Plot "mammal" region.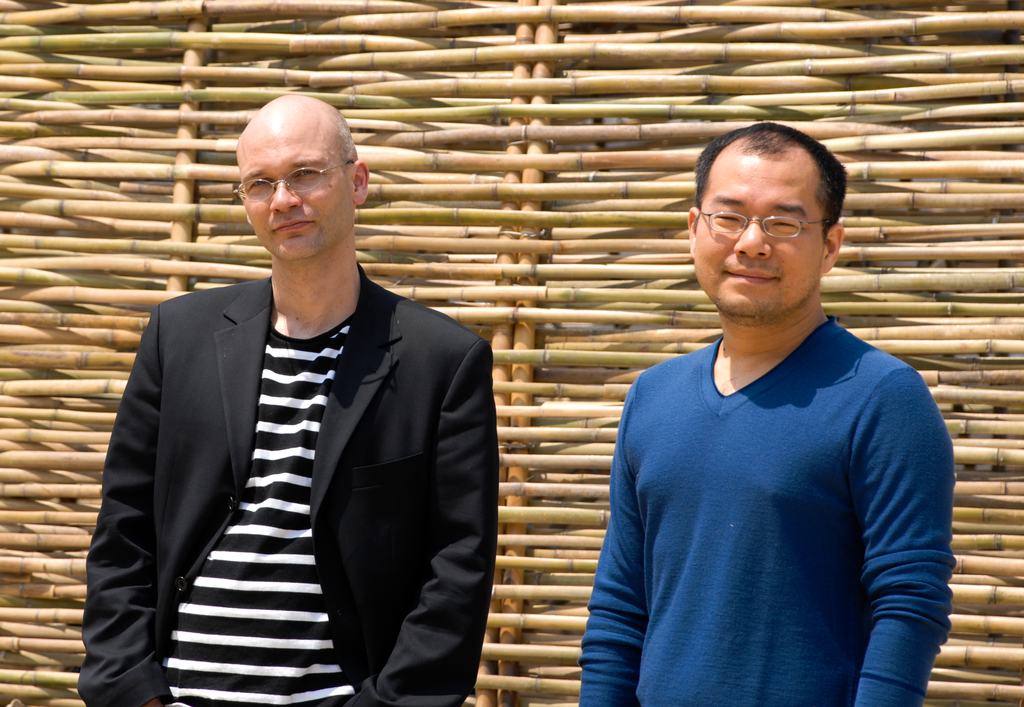
Plotted at (577, 122, 956, 706).
